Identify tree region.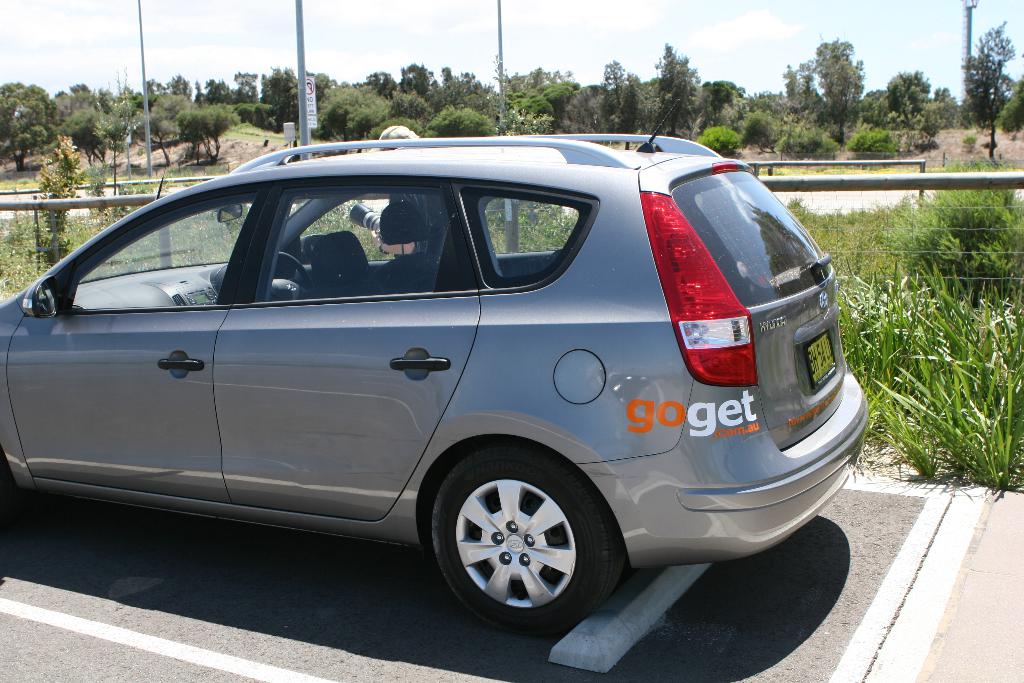
Region: 945,24,1023,95.
